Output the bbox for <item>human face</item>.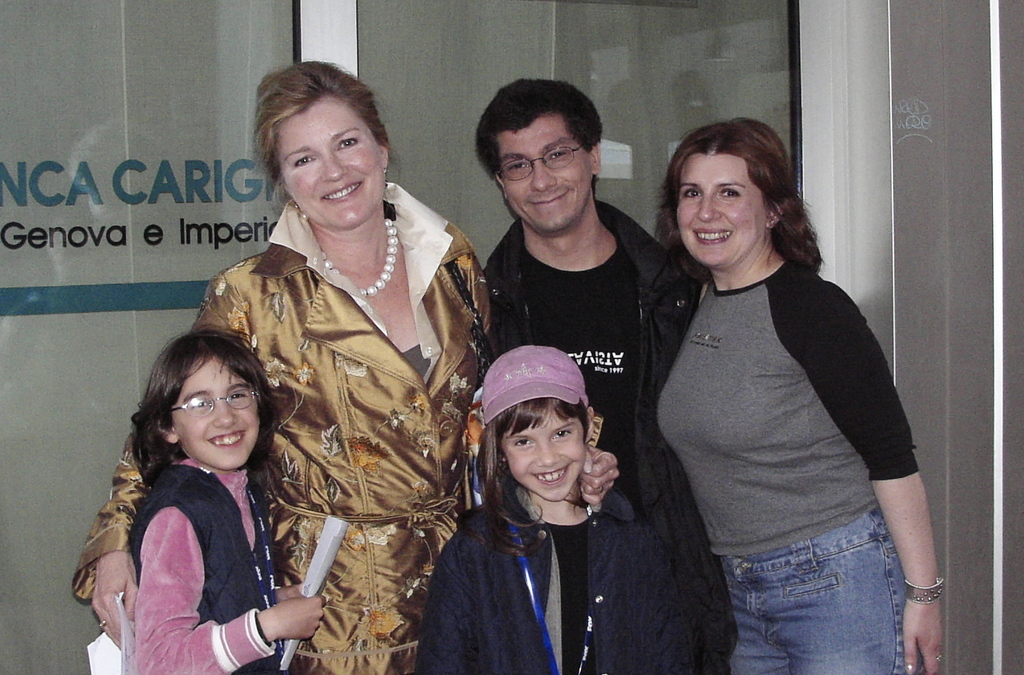
[left=499, top=116, right=592, bottom=235].
